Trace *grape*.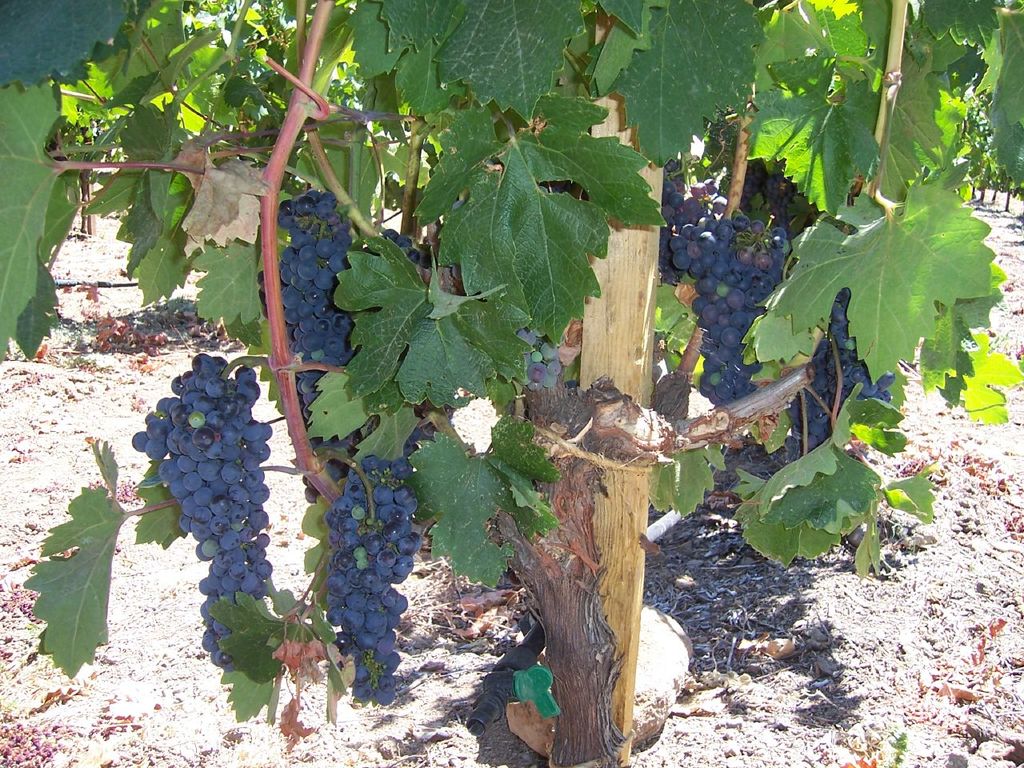
Traced to x1=398 y1=232 x2=410 y2=248.
